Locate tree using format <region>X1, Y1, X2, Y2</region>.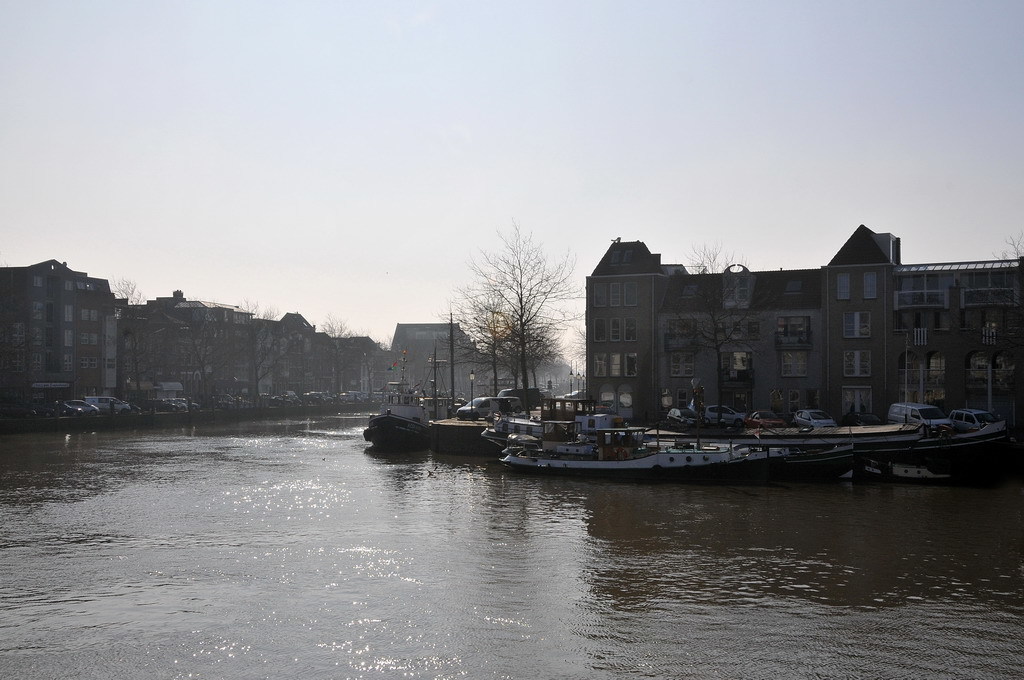
<region>986, 230, 1023, 265</region>.
